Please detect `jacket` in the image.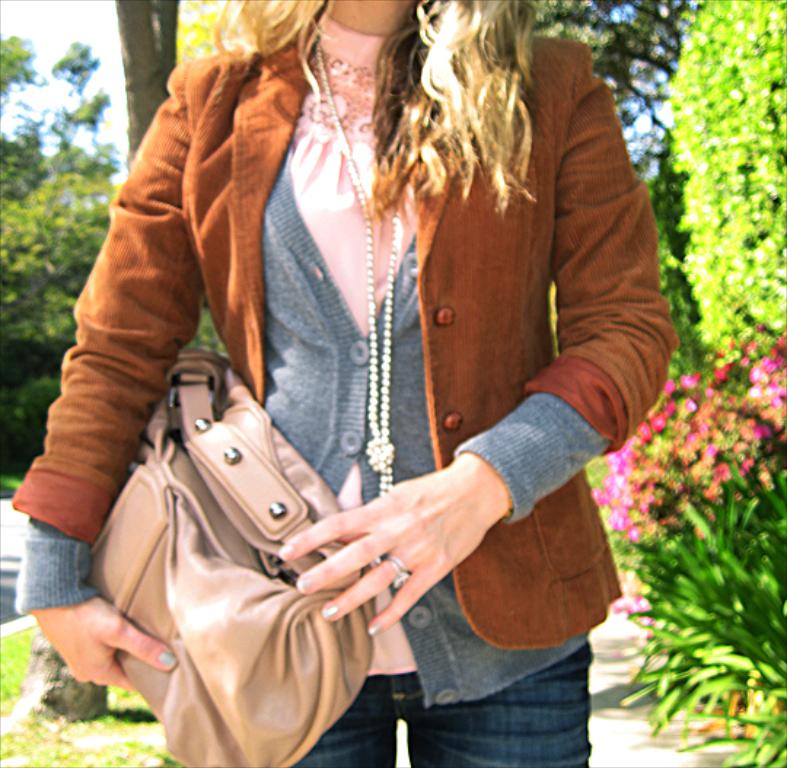
bbox=[10, 23, 675, 644].
